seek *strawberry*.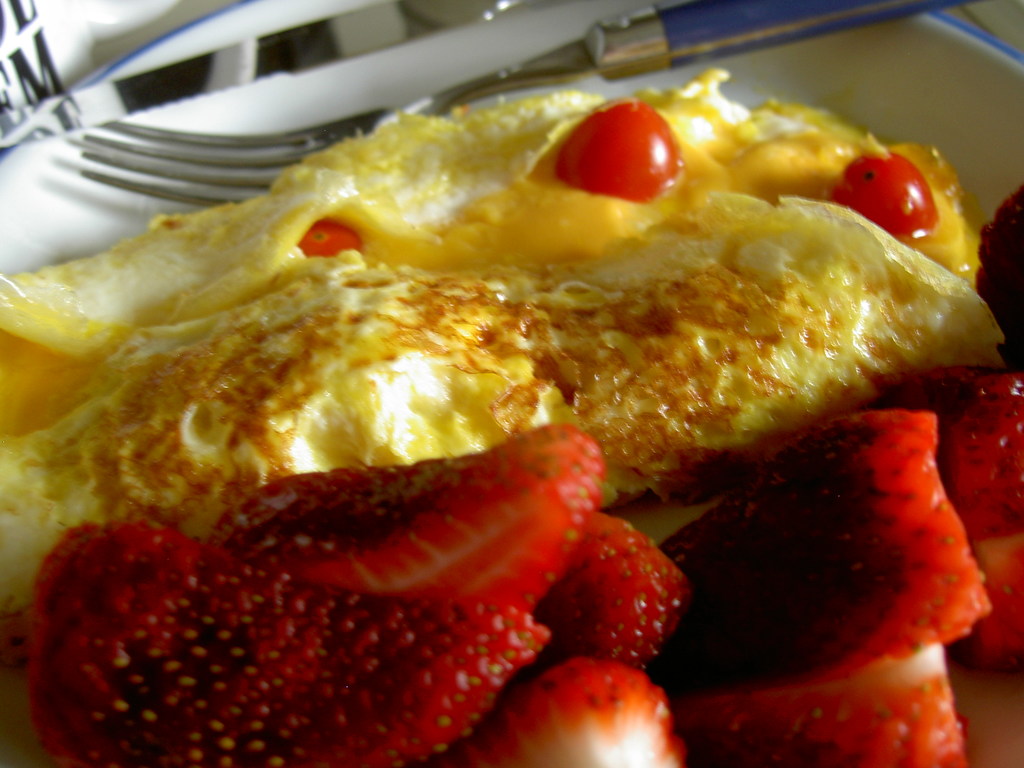
bbox(546, 514, 693, 673).
